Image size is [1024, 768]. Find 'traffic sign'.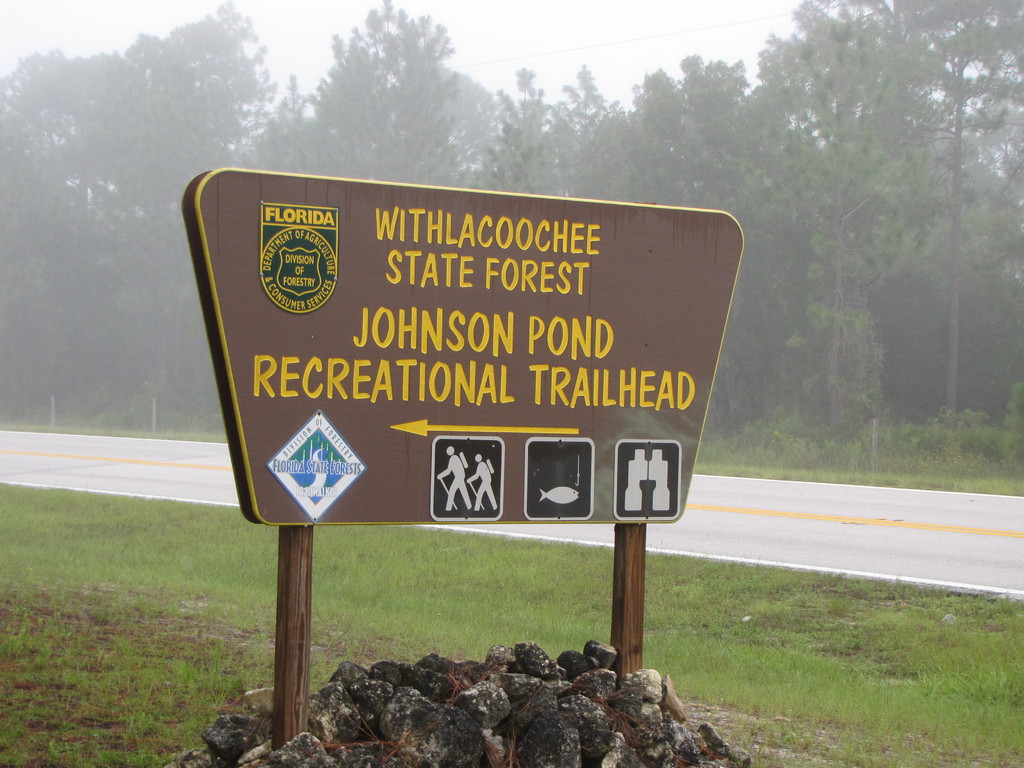
521/436/596/522.
